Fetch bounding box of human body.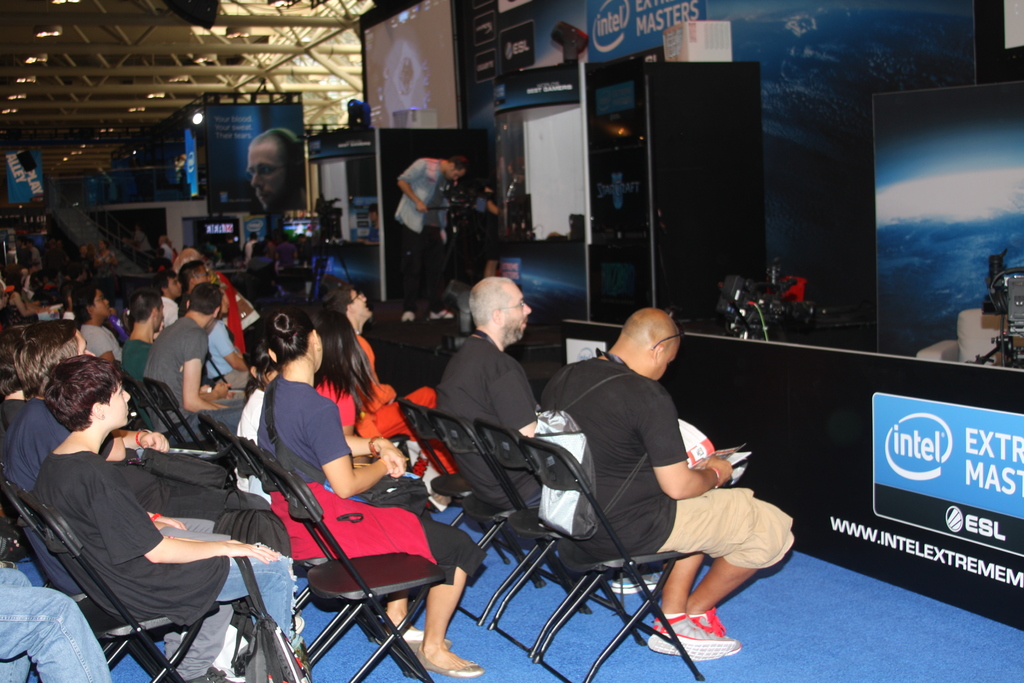
Bbox: BBox(129, 217, 155, 253).
